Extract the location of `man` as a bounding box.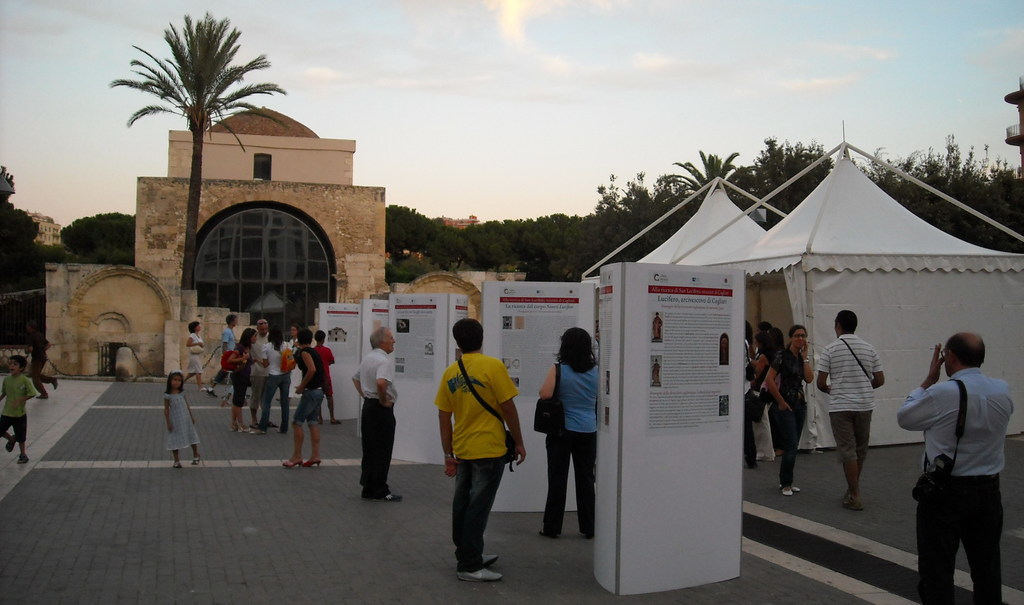
crop(430, 320, 525, 583).
